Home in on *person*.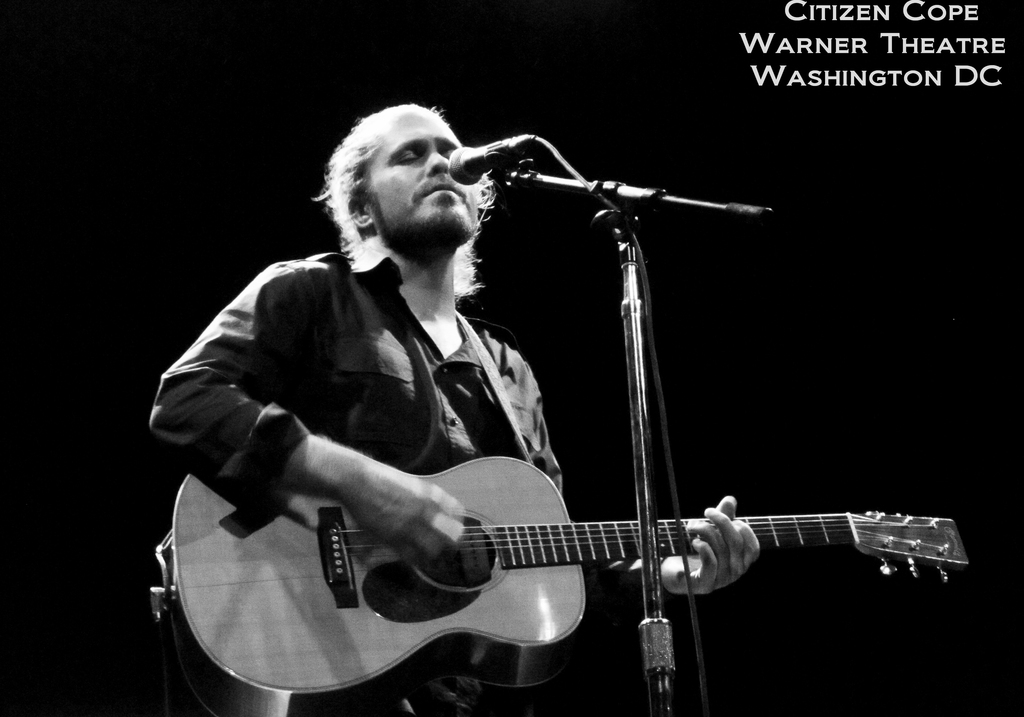
Homed in at <box>138,101,763,716</box>.
